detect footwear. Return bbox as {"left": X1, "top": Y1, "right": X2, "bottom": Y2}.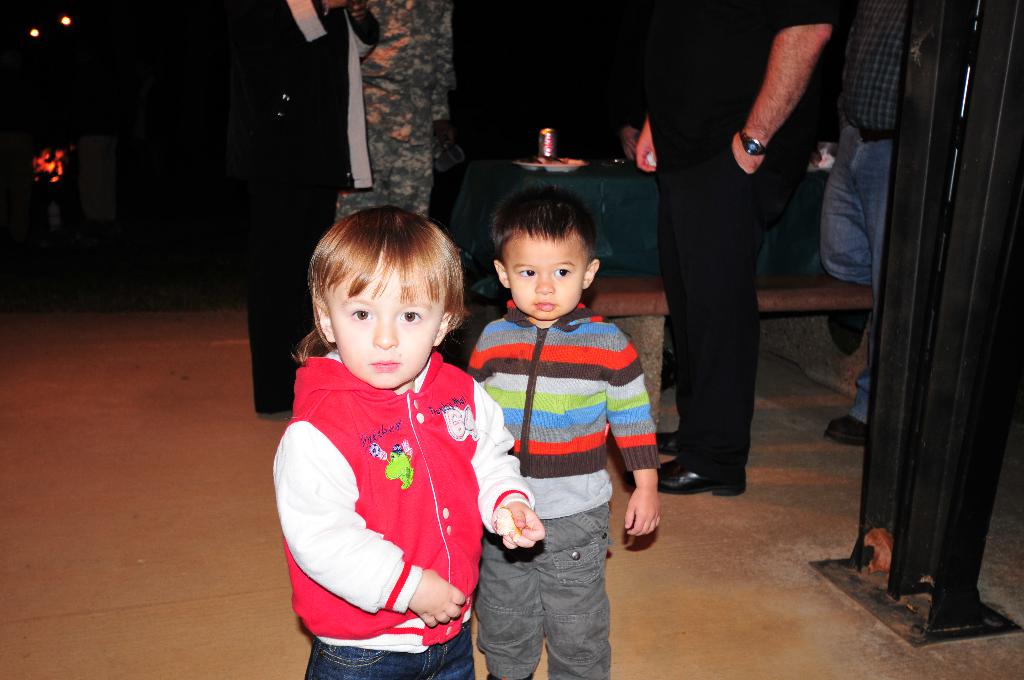
{"left": 610, "top": 425, "right": 682, "bottom": 459}.
